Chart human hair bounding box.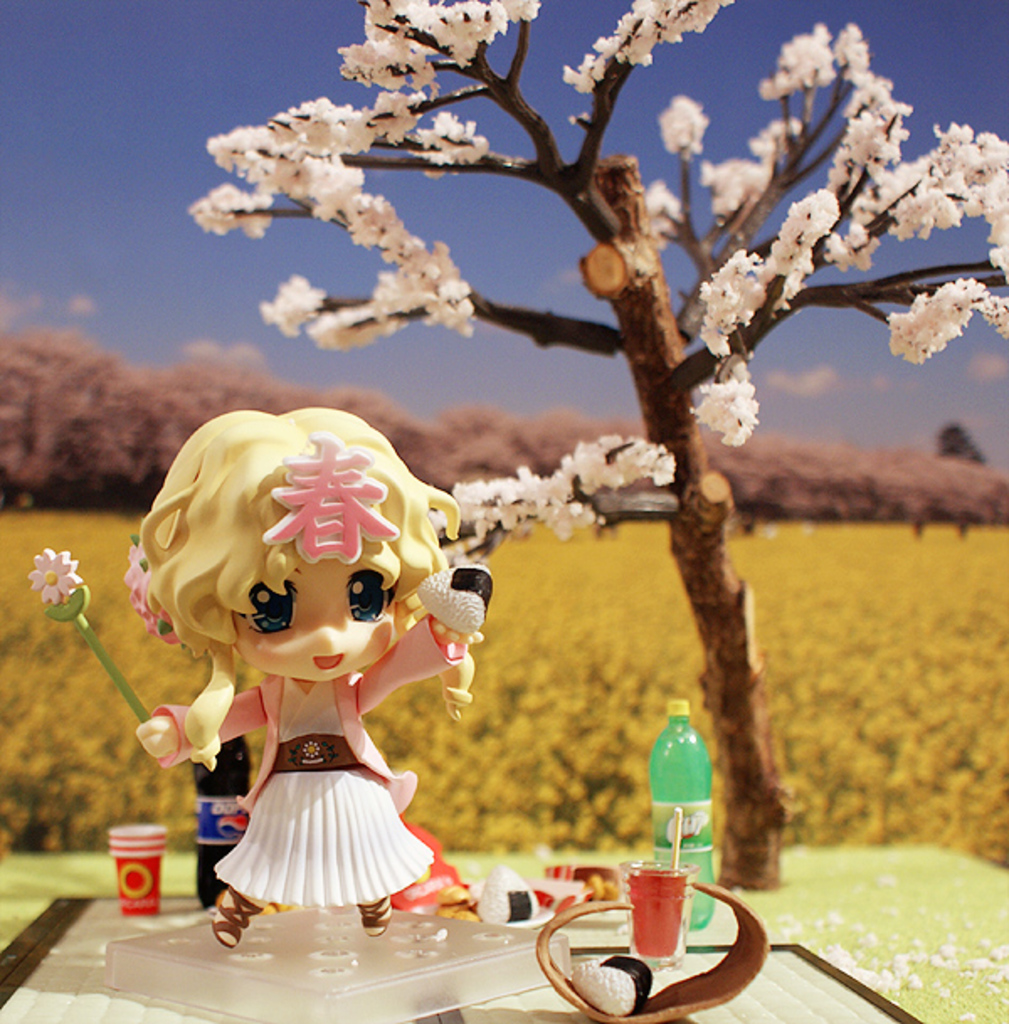
Charted: bbox(123, 409, 434, 713).
